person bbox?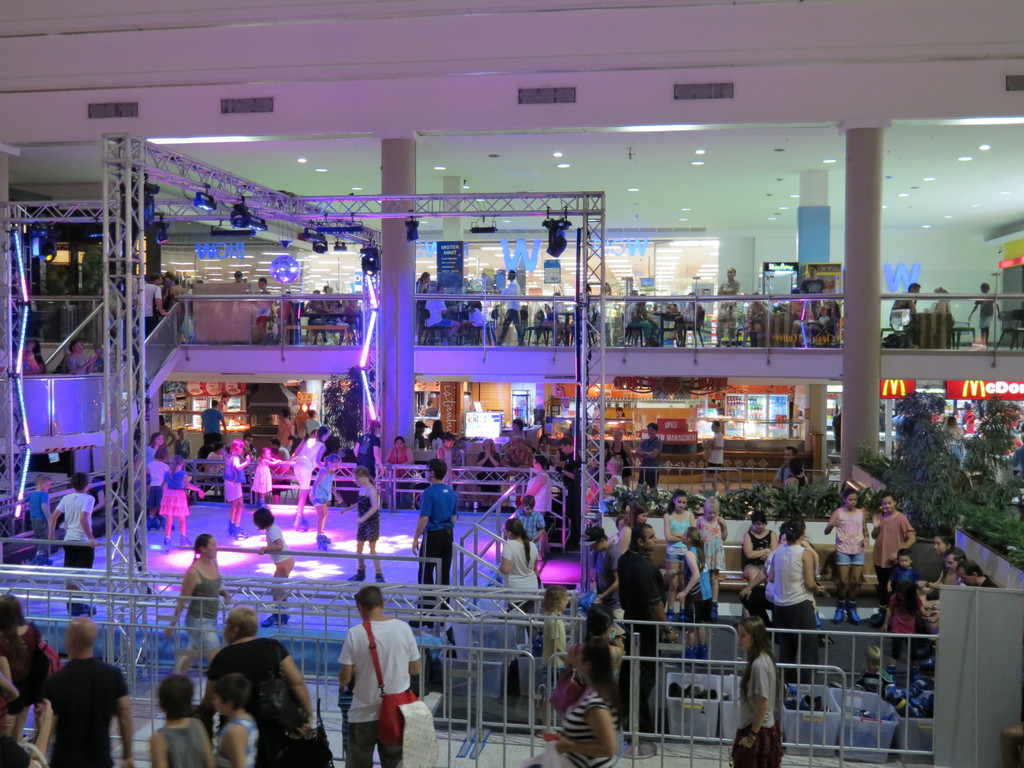
<region>736, 531, 828, 603</region>
